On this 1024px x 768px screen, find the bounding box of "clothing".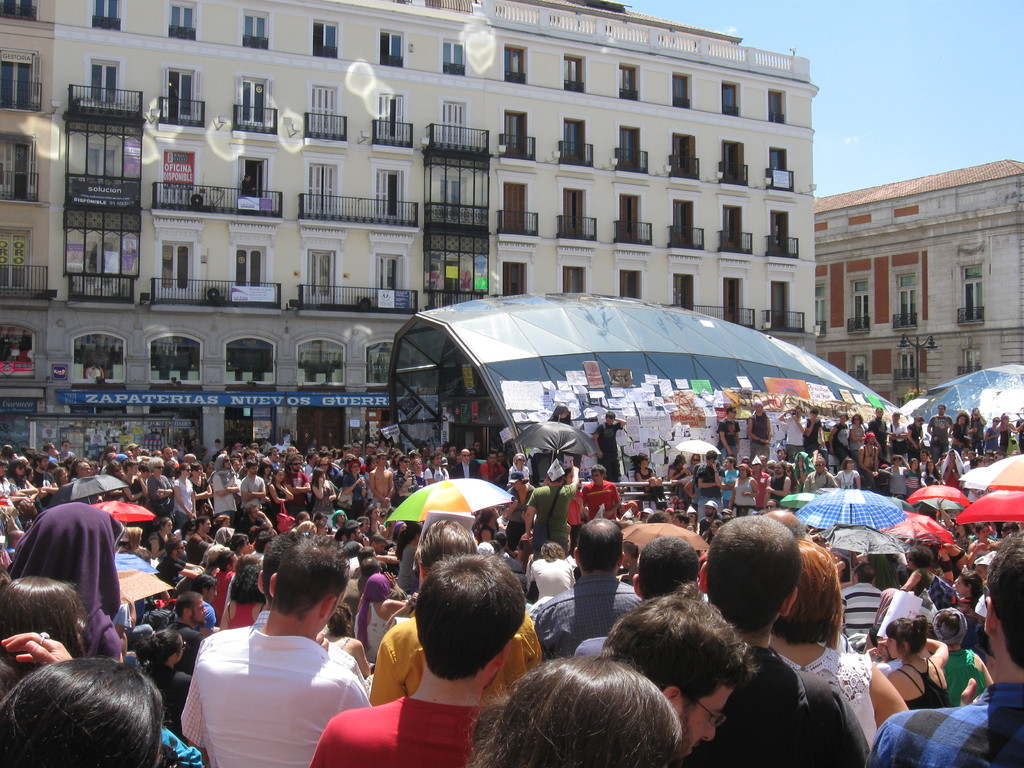
Bounding box: {"left": 286, "top": 467, "right": 316, "bottom": 503}.
